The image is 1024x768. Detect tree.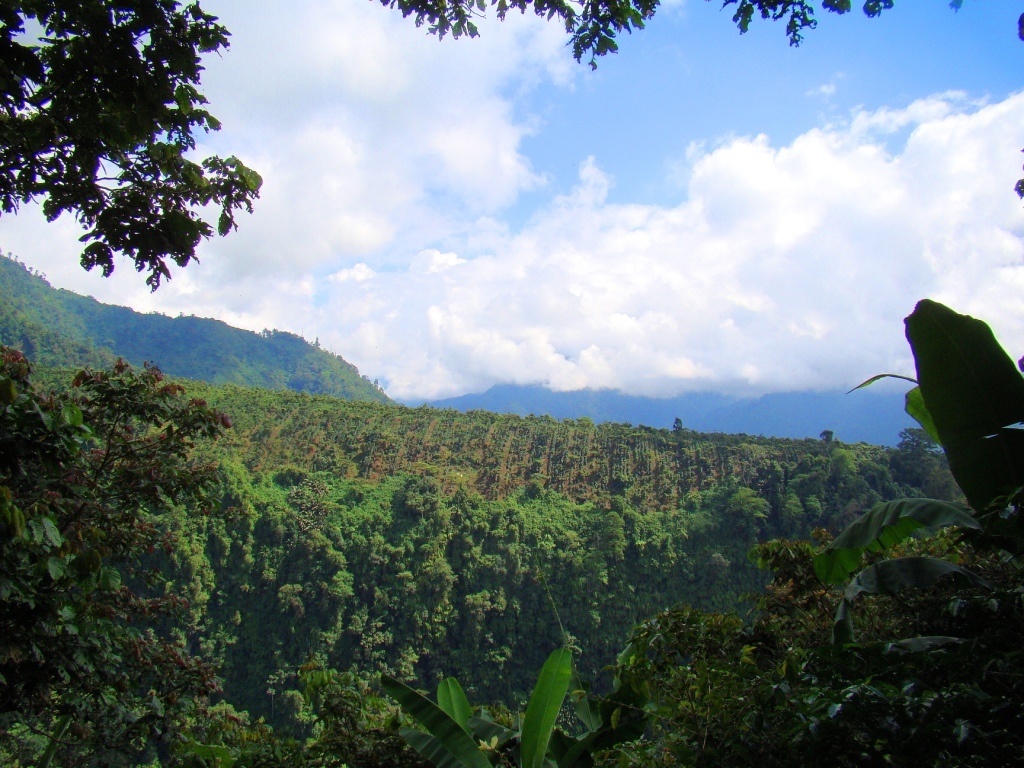
Detection: (left=0, top=0, right=263, bottom=295).
